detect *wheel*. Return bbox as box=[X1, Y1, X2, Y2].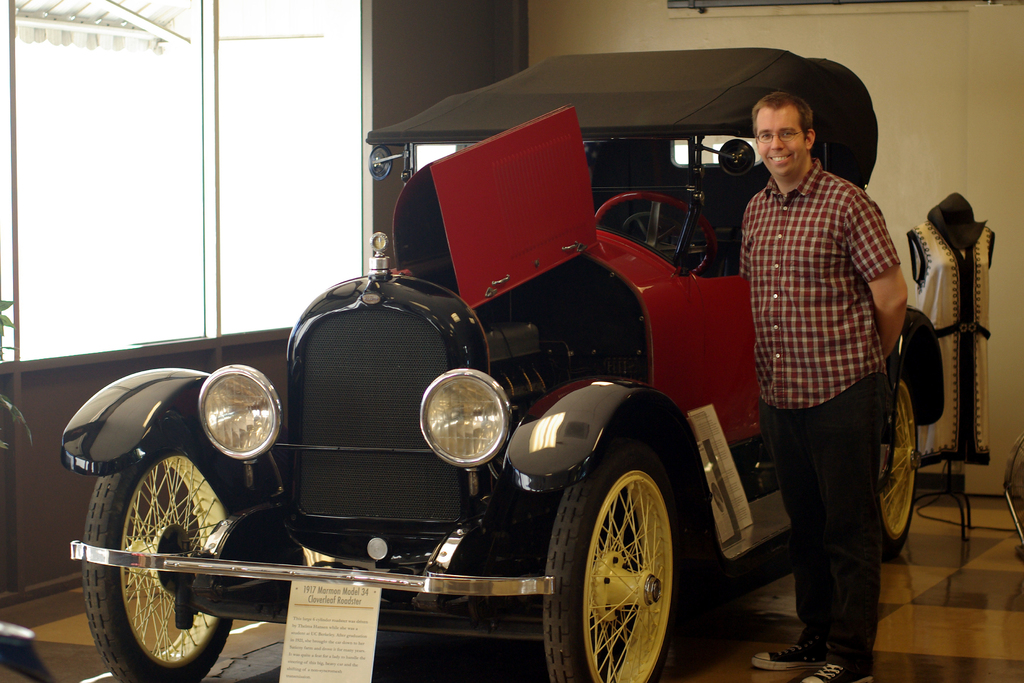
box=[591, 188, 726, 285].
